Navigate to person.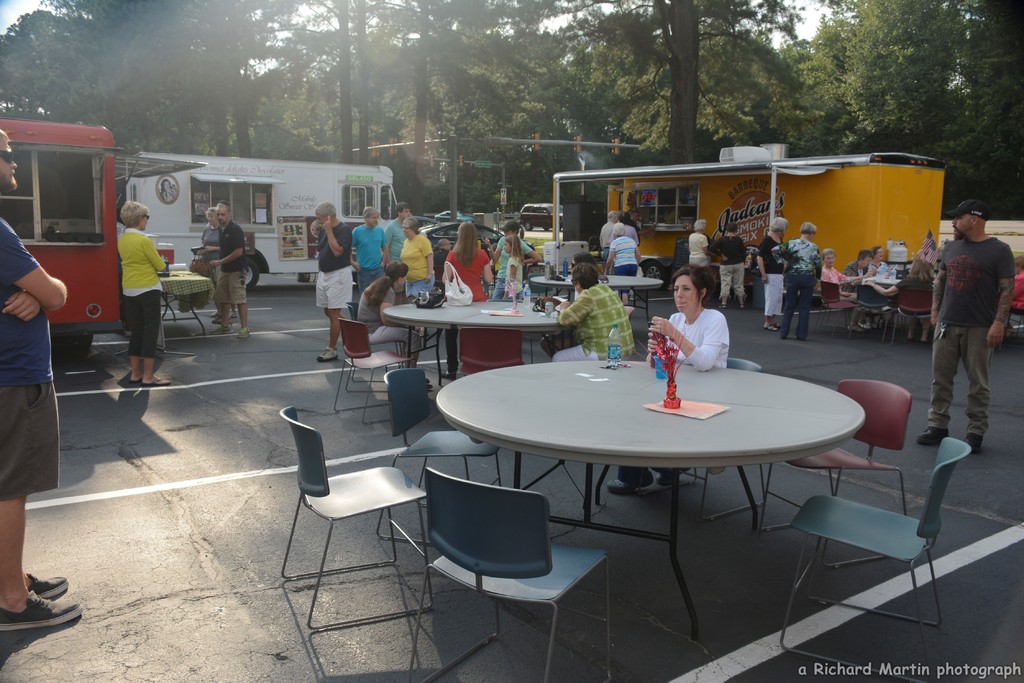
Navigation target: Rect(844, 249, 872, 330).
